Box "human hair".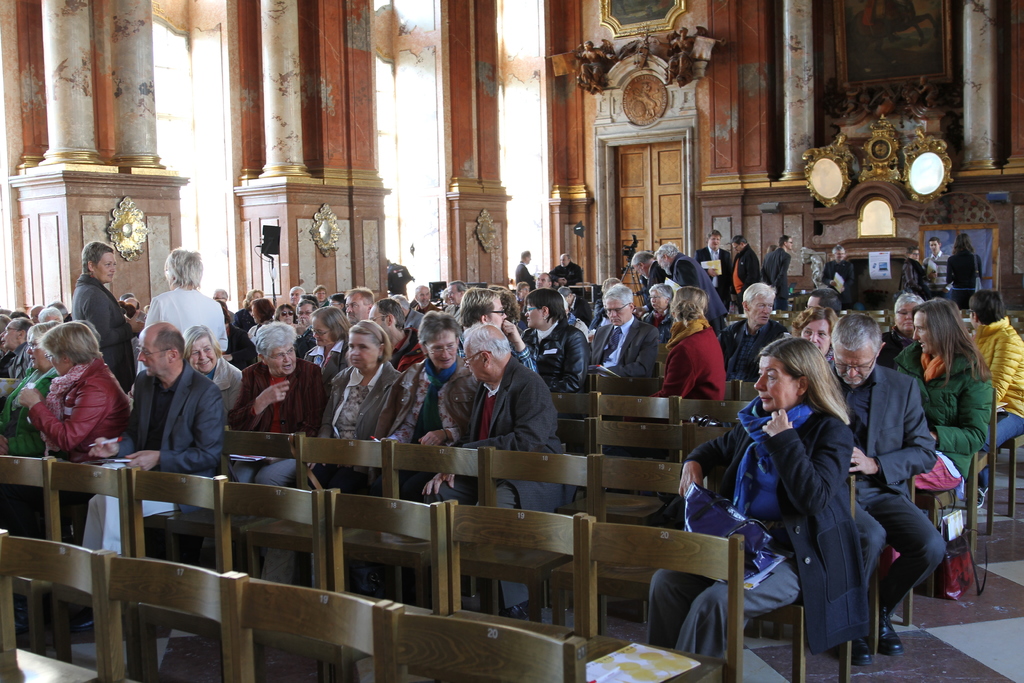
765,341,847,426.
